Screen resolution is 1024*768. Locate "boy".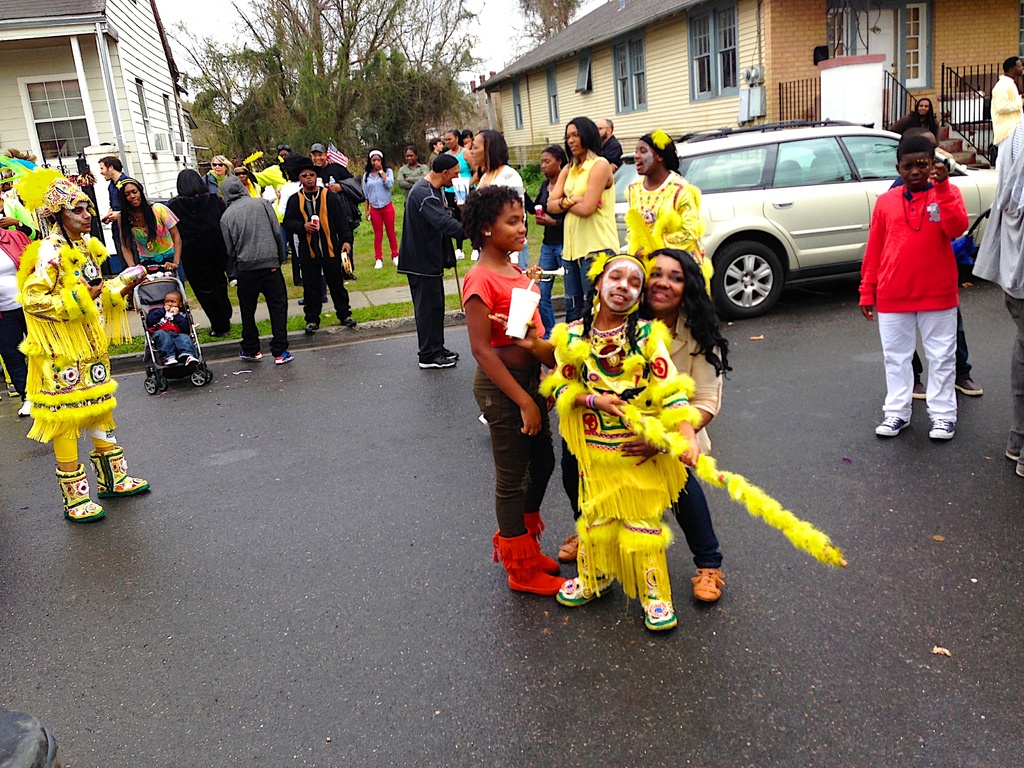
888:129:980:399.
